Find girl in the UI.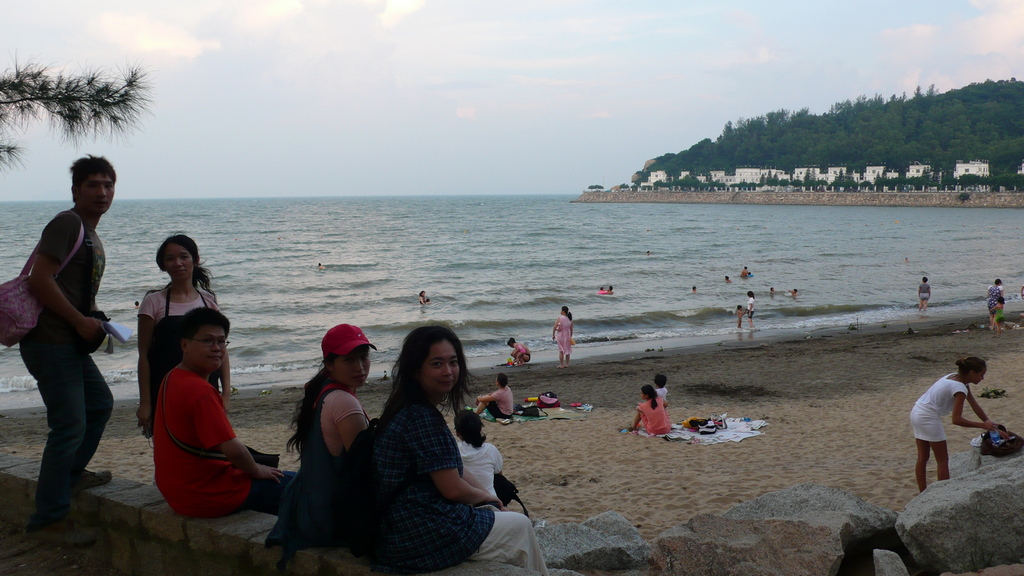
UI element at Rect(909, 357, 1010, 493).
